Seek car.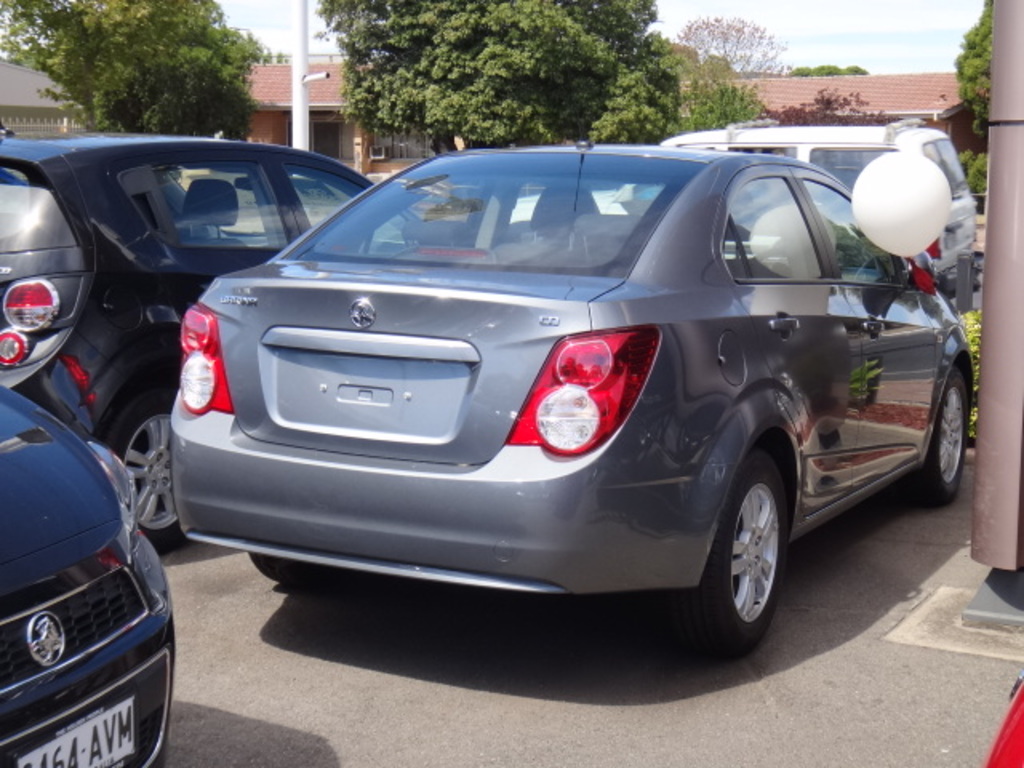
region(0, 382, 176, 766).
